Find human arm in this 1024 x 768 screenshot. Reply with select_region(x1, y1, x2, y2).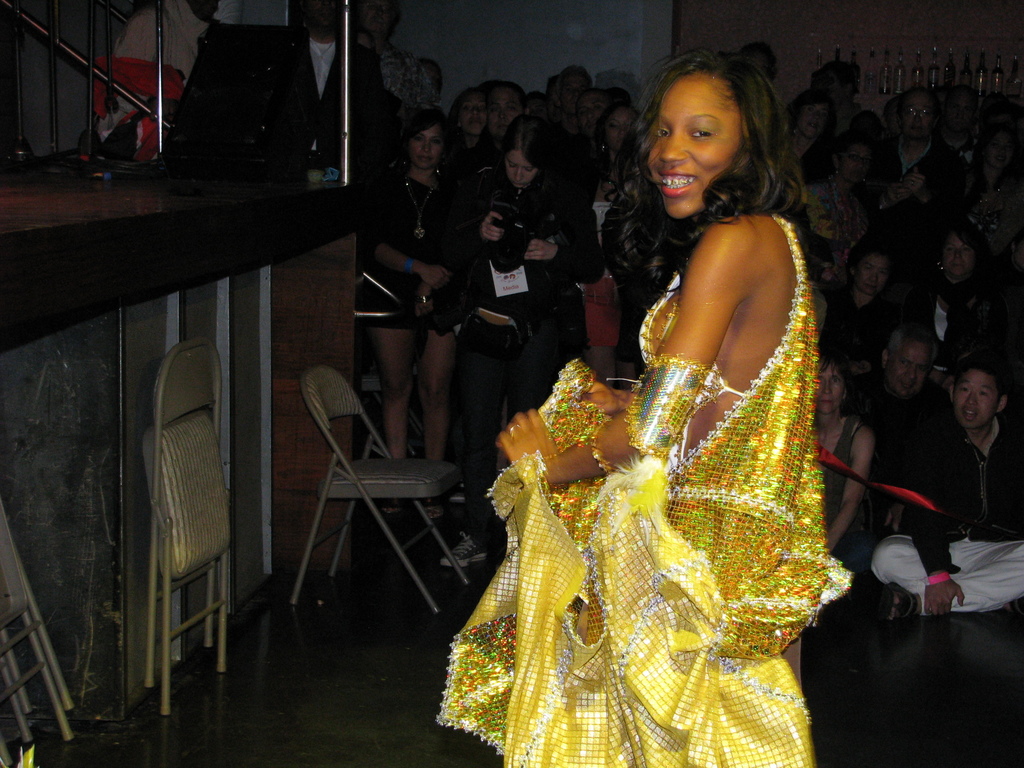
select_region(413, 63, 442, 112).
